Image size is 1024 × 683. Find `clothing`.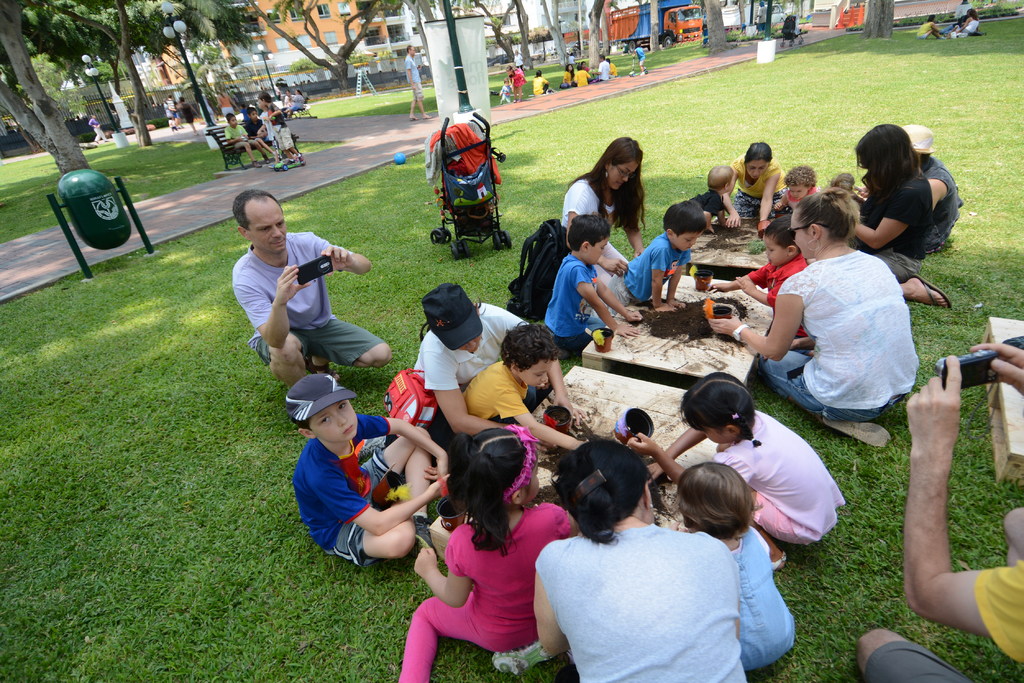
crop(921, 158, 960, 248).
